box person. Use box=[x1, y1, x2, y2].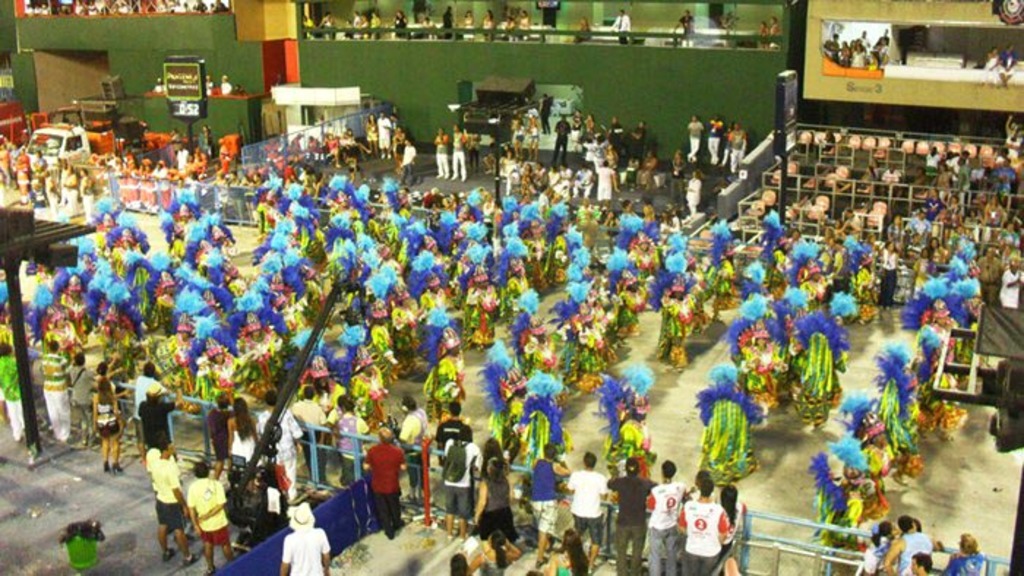
box=[351, 10, 369, 35].
